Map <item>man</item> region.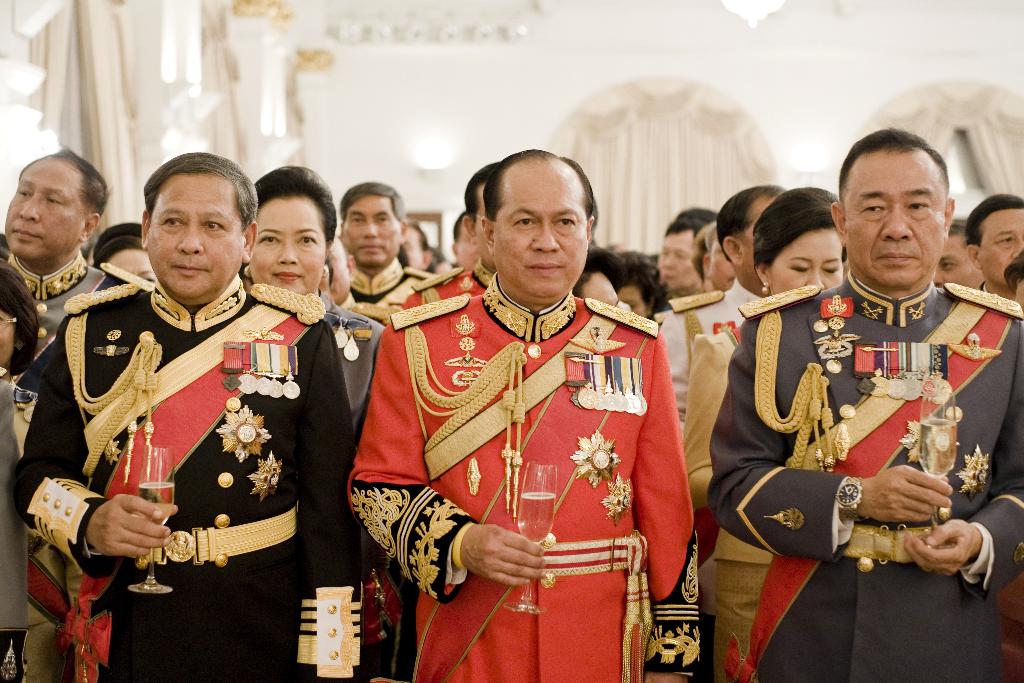
Mapped to <region>970, 189, 1022, 300</region>.
